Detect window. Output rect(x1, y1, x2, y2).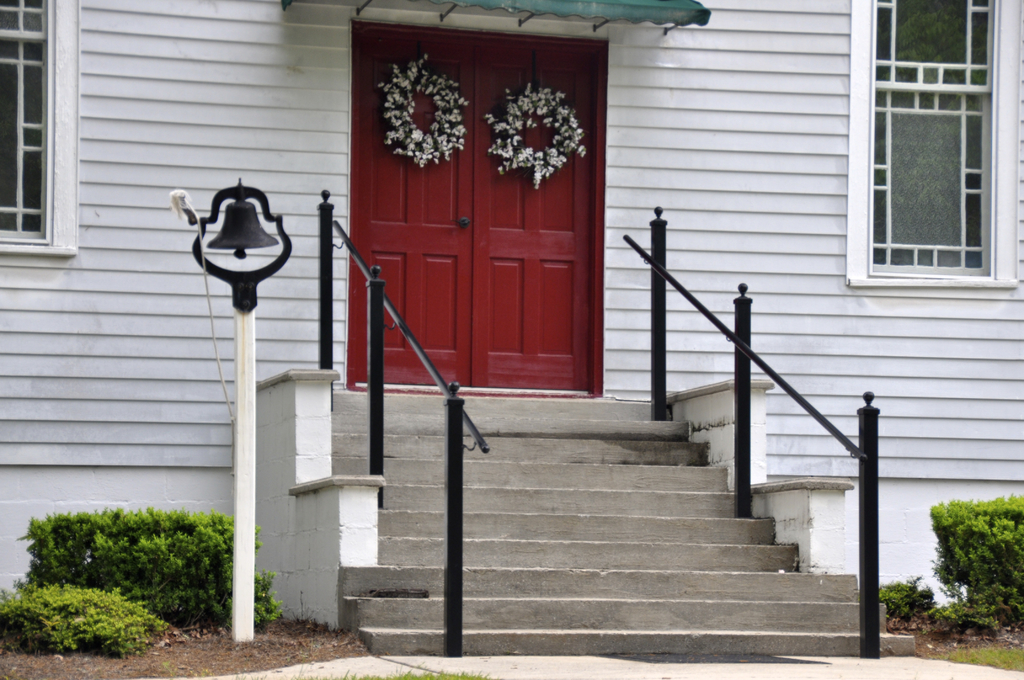
rect(0, 0, 80, 255).
